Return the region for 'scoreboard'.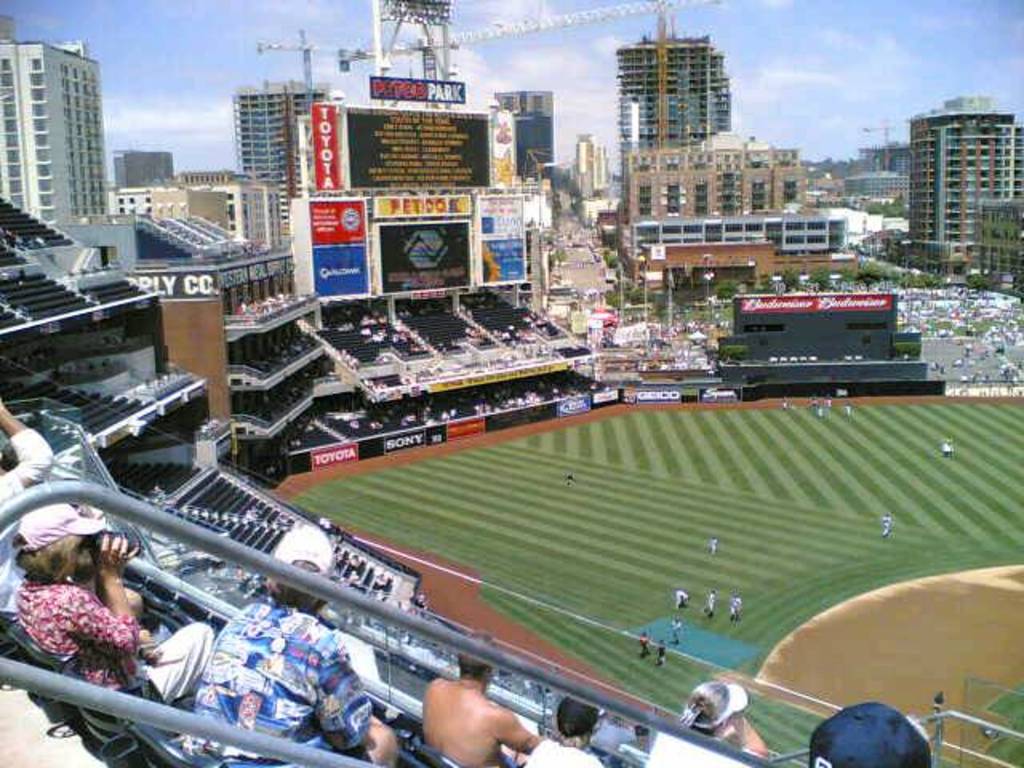
x1=370 y1=219 x2=475 y2=291.
